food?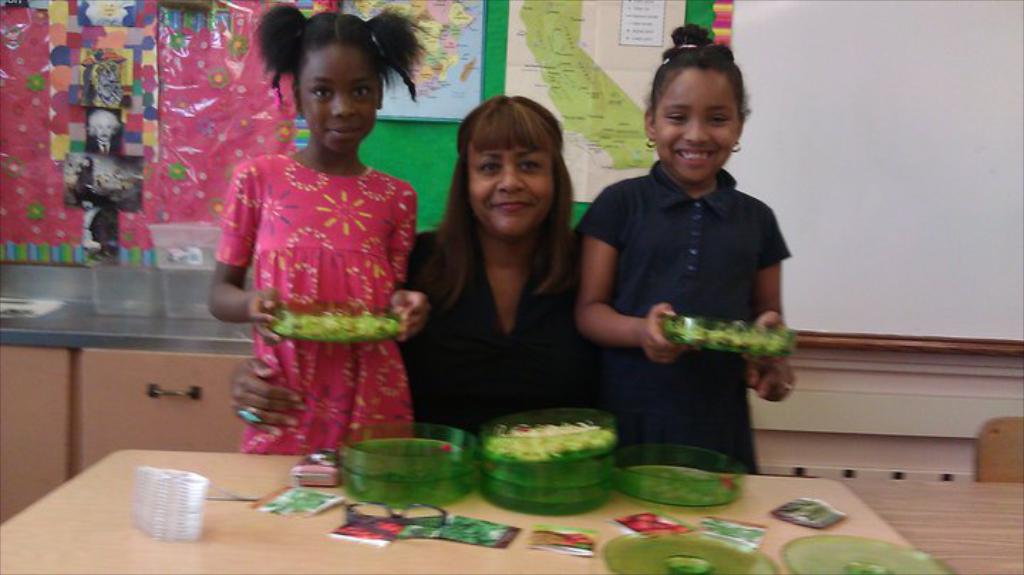
locate(465, 400, 622, 498)
